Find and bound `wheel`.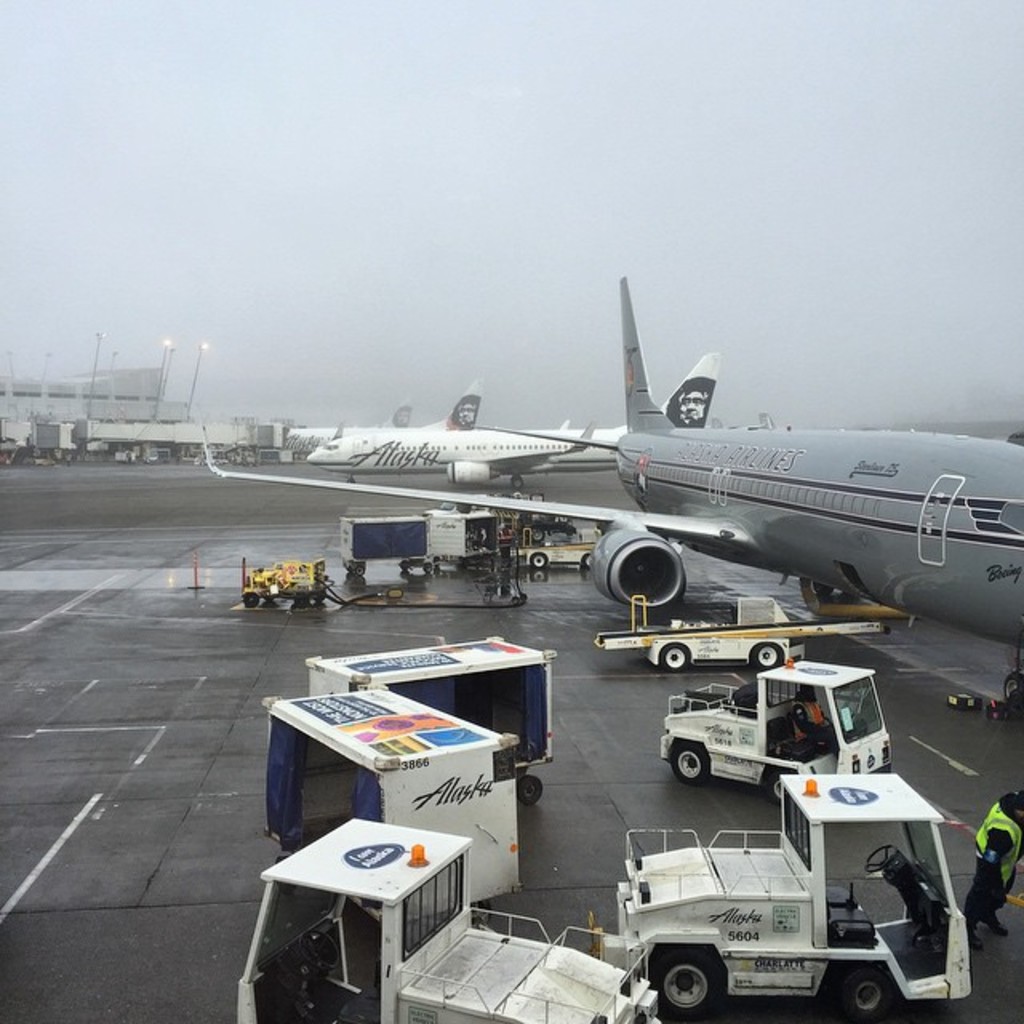
Bound: [355, 565, 366, 578].
